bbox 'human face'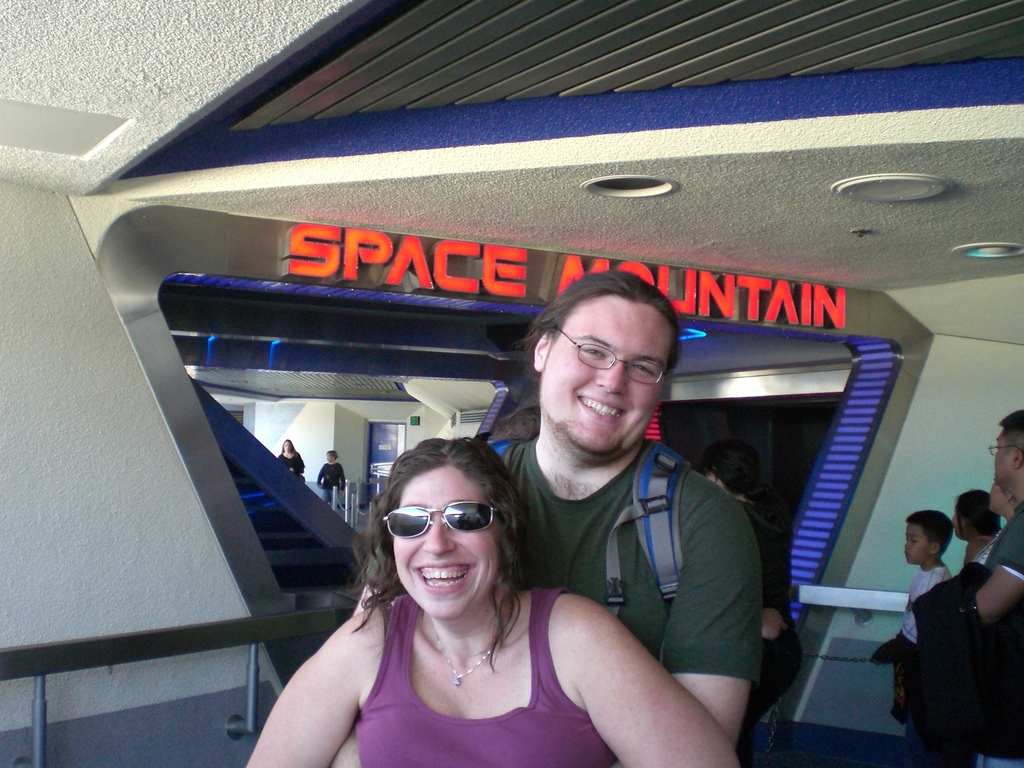
bbox=[992, 428, 1012, 482]
